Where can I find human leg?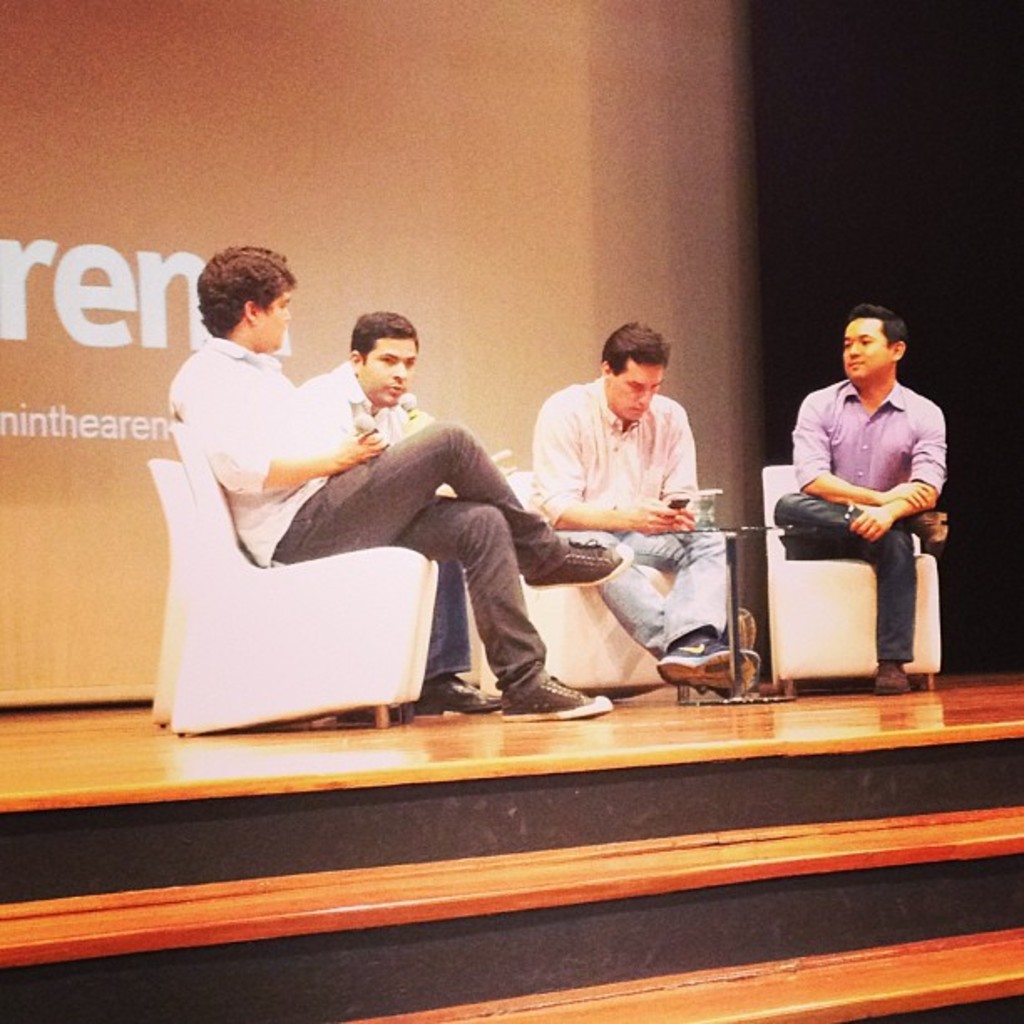
You can find it at 780,487,939,535.
